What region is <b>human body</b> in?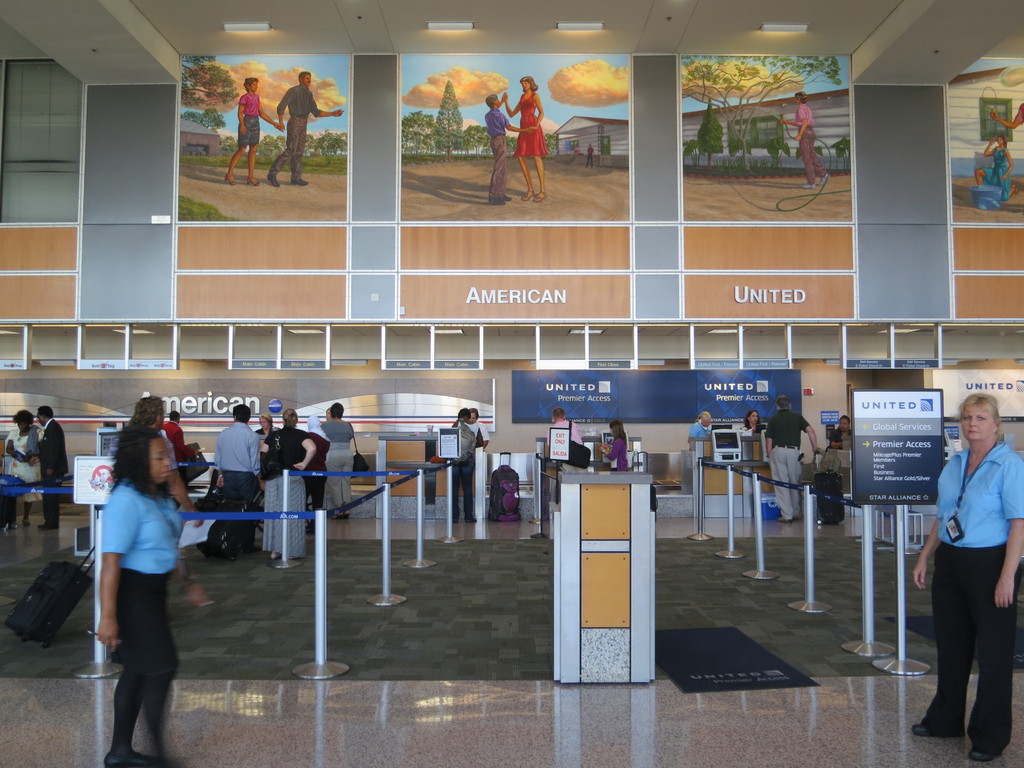
l=319, t=403, r=355, b=520.
